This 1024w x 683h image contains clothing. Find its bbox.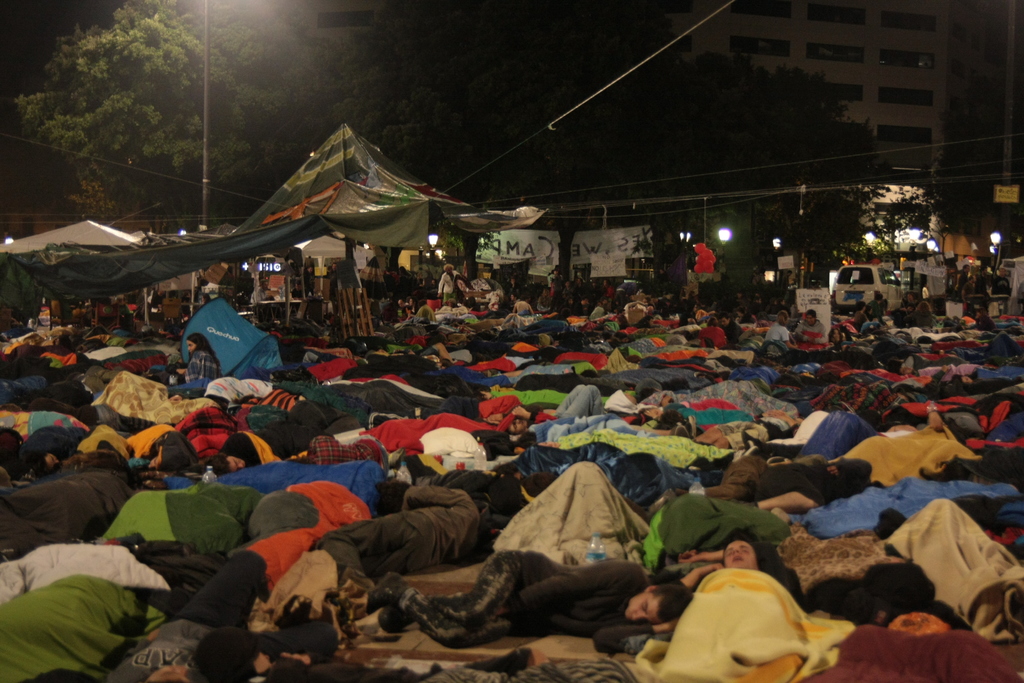
[899,306,909,312].
